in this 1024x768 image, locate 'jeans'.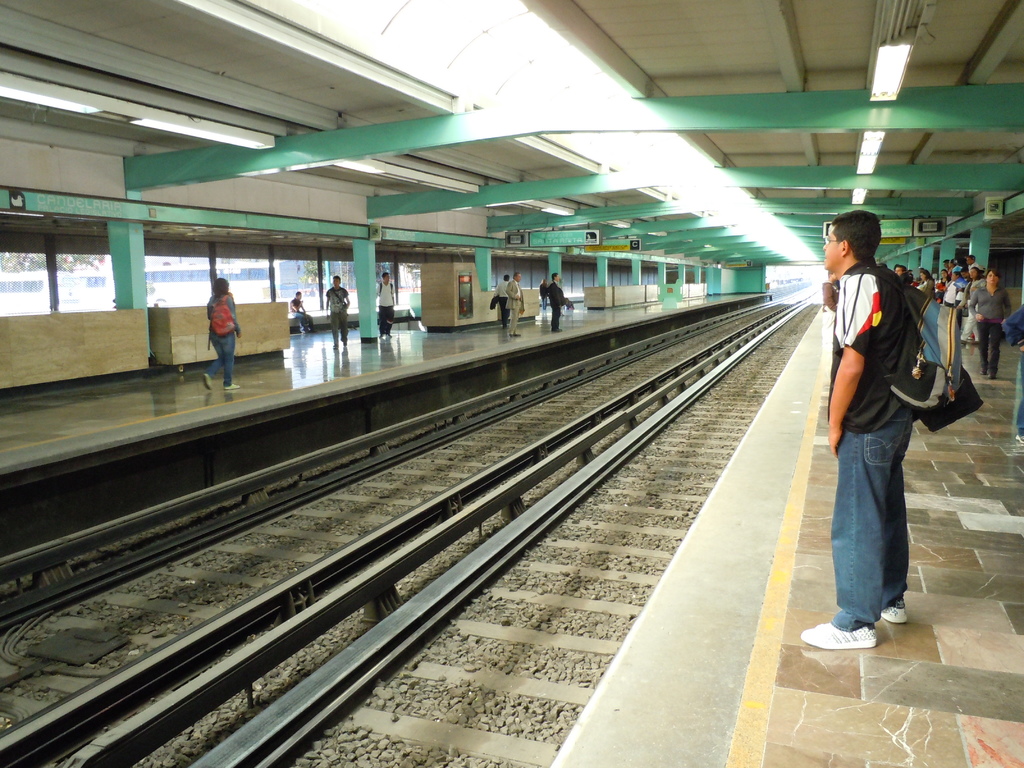
Bounding box: x1=979 y1=317 x2=1004 y2=372.
